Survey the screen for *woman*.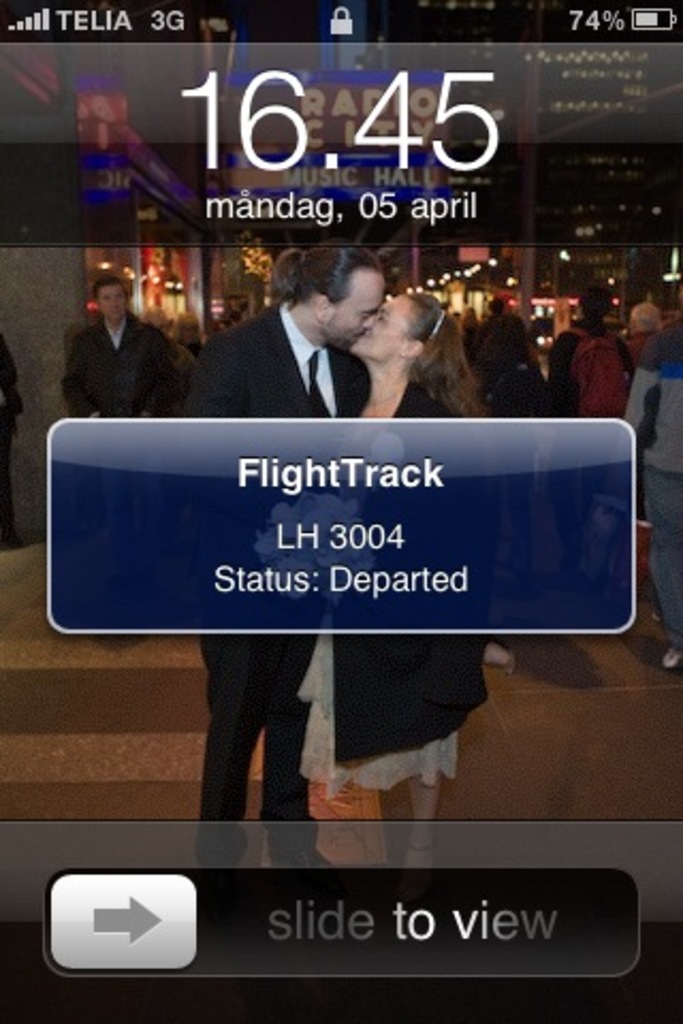
Survey found: (left=305, top=299, right=474, bottom=873).
